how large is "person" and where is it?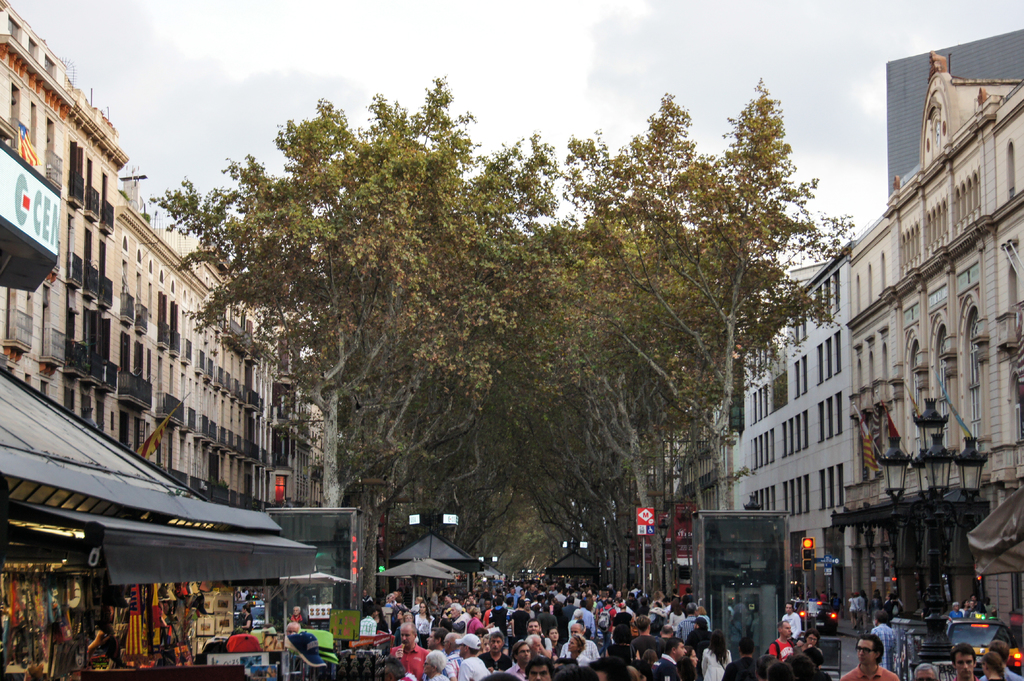
Bounding box: rect(386, 593, 398, 604).
